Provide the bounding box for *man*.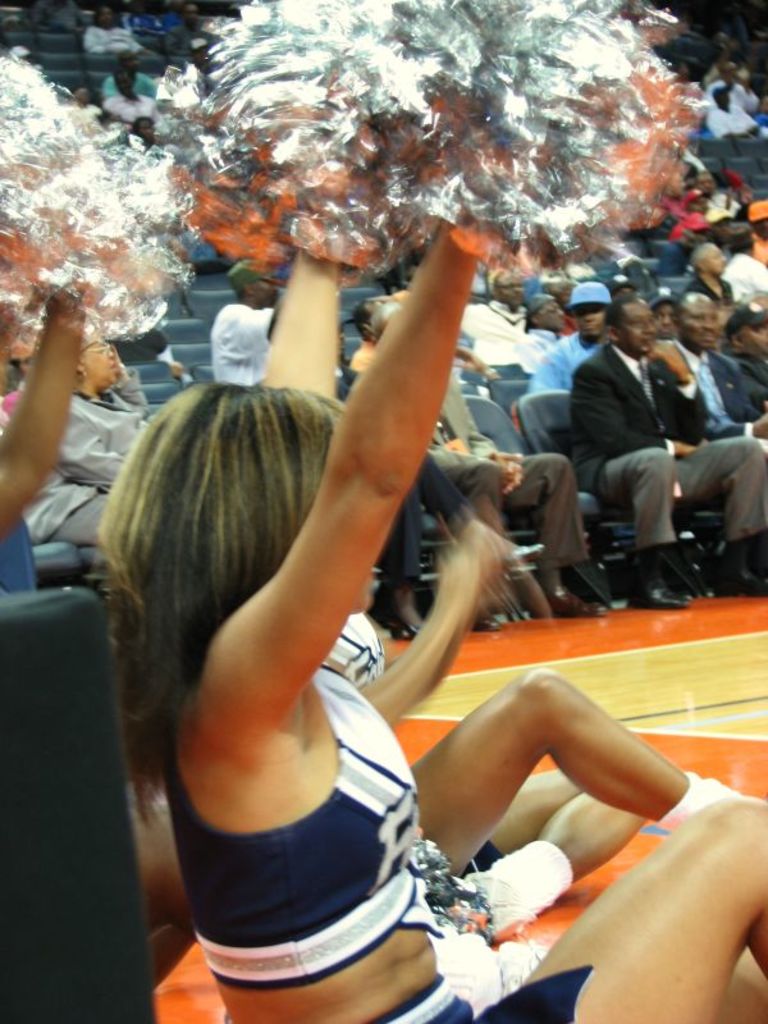
locate(650, 289, 685, 344).
